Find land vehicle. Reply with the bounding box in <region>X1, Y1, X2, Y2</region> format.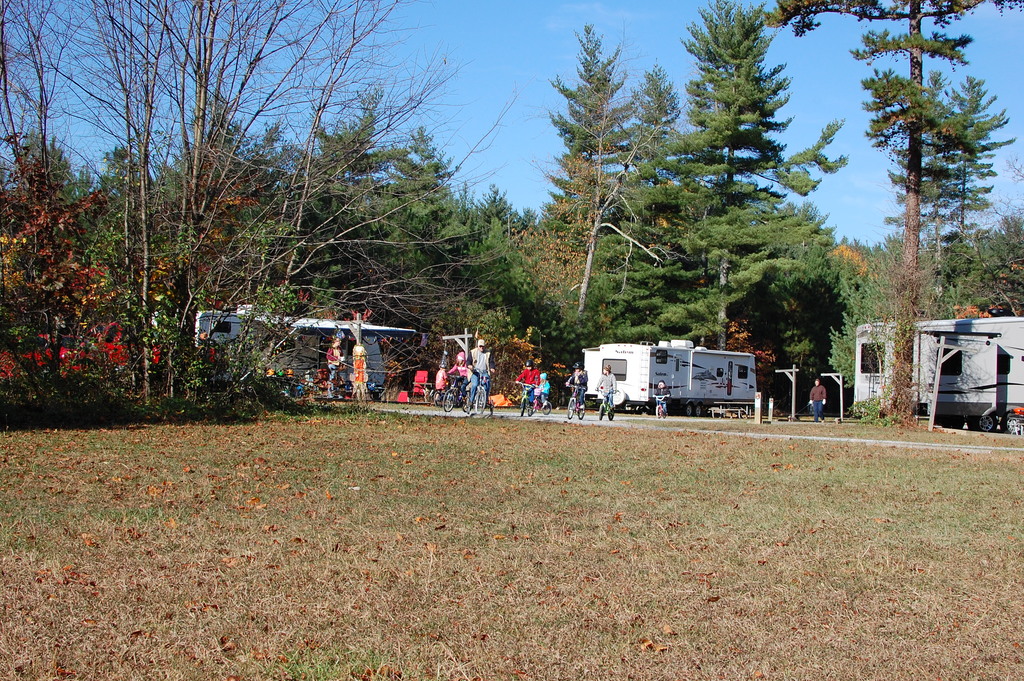
<region>515, 377, 538, 420</region>.
